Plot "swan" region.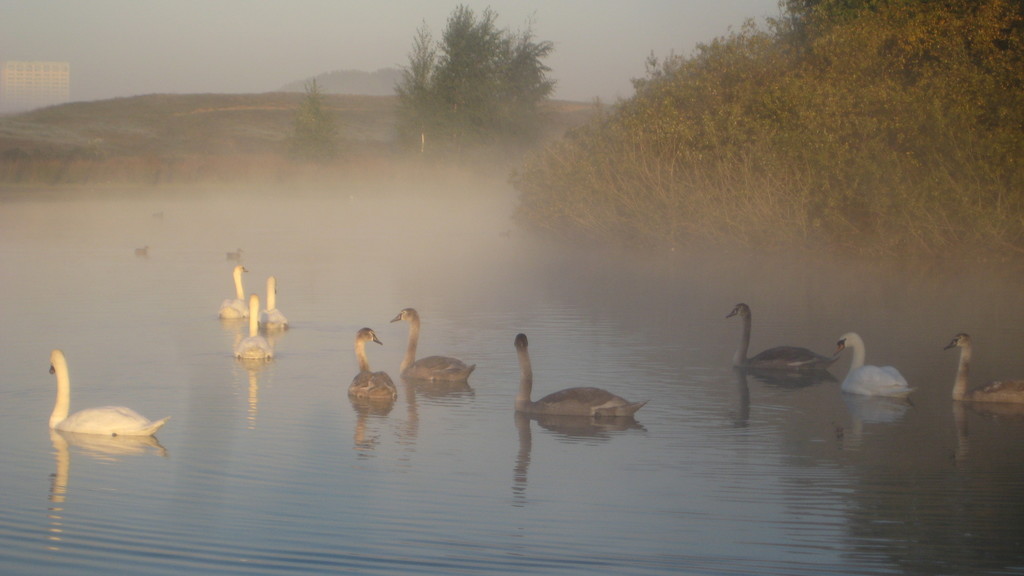
Plotted at bbox=(36, 338, 163, 451).
